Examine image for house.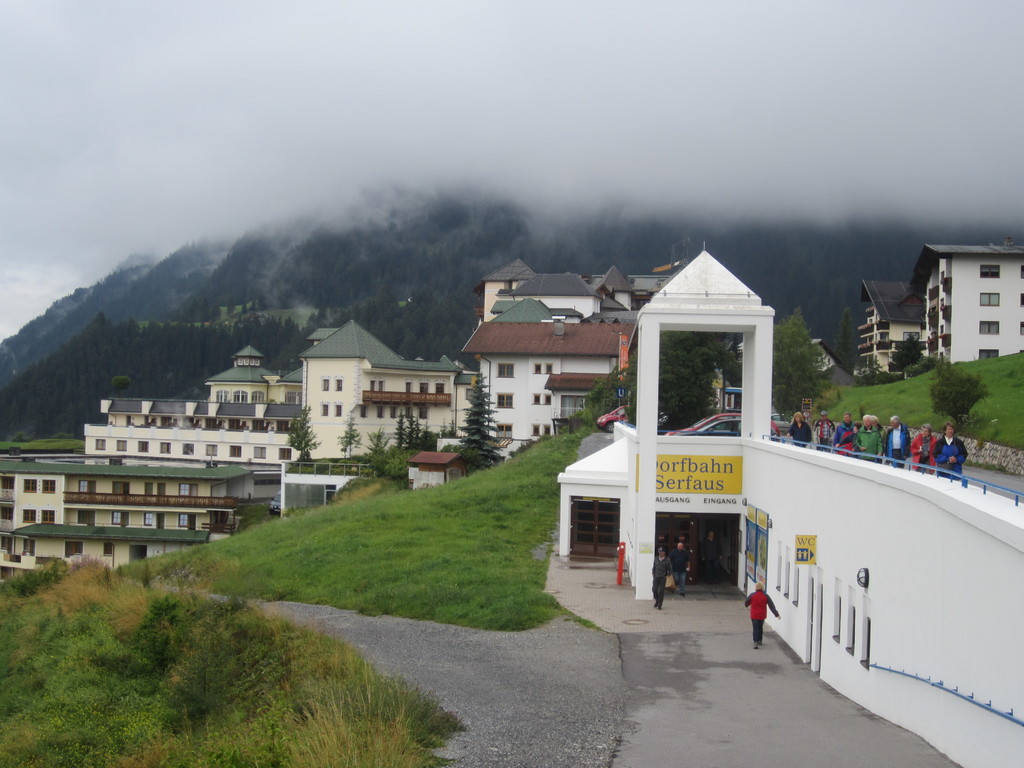
Examination result: [left=265, top=363, right=307, bottom=405].
